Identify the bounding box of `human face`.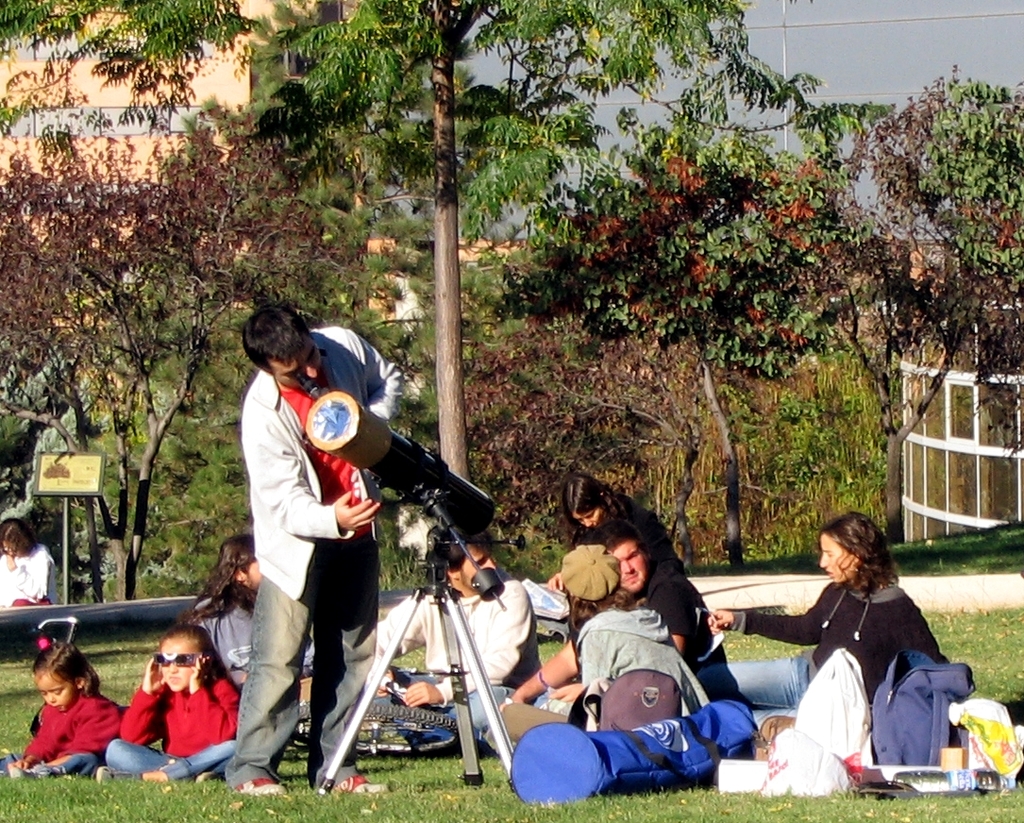
{"left": 572, "top": 509, "right": 600, "bottom": 528}.
